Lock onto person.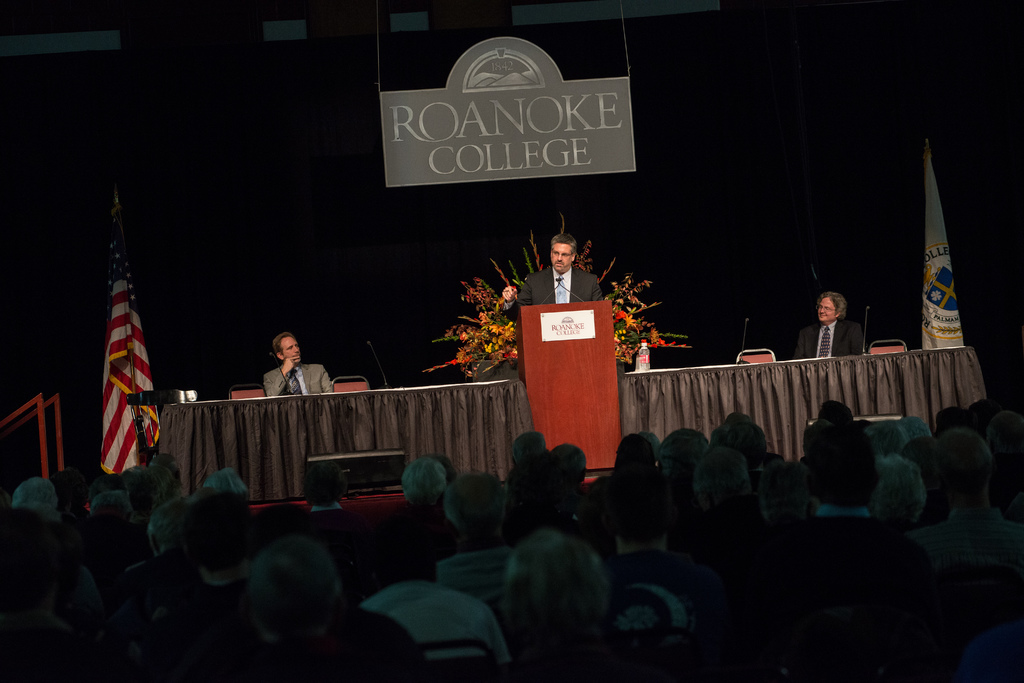
Locked: left=303, top=465, right=354, bottom=517.
